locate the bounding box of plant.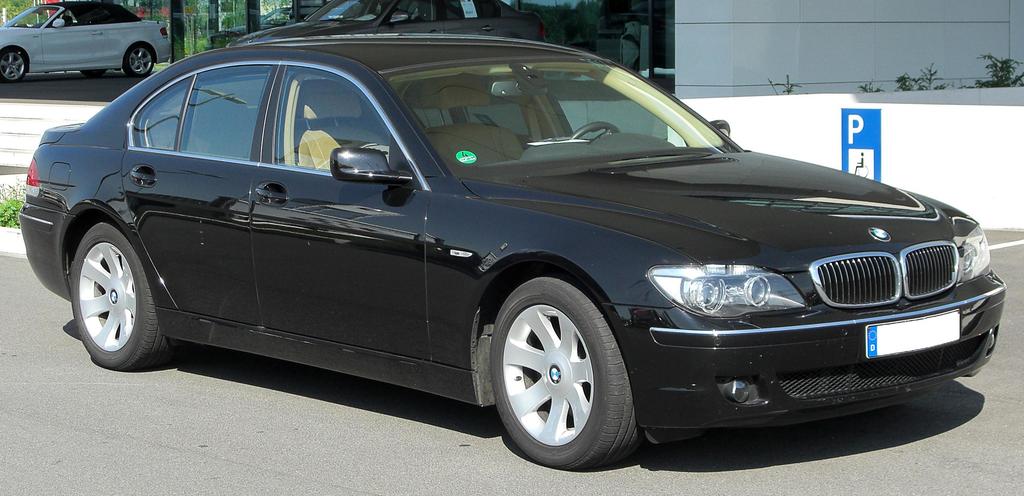
Bounding box: 0:0:36:23.
